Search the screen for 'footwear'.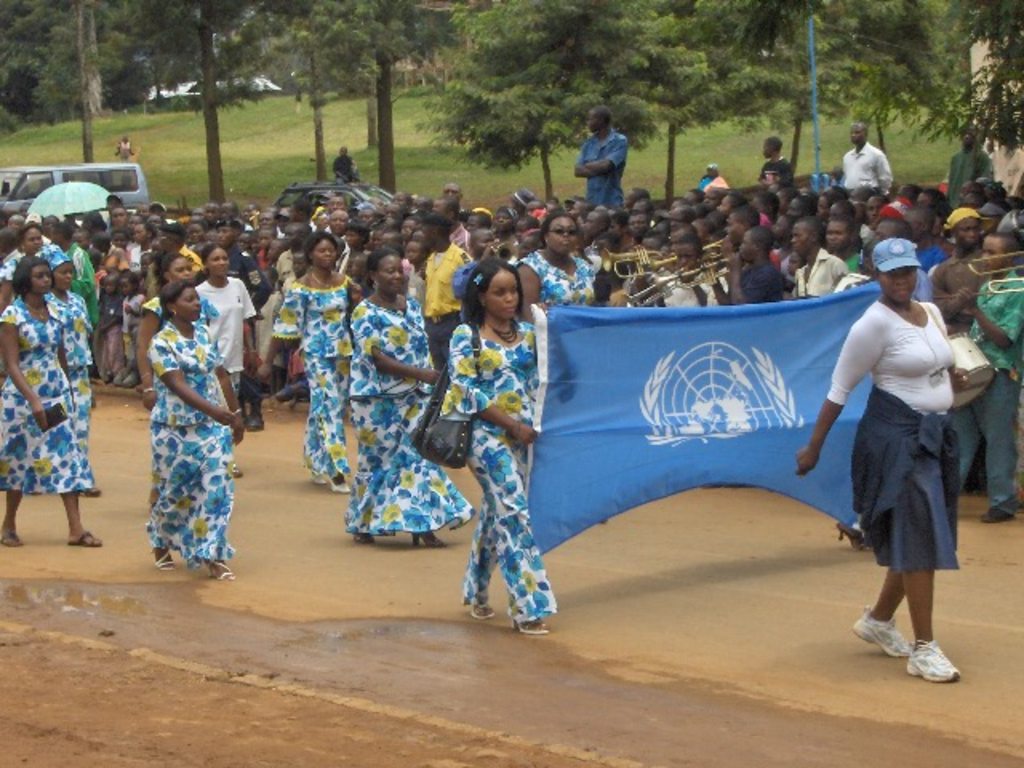
Found at 408 534 438 546.
